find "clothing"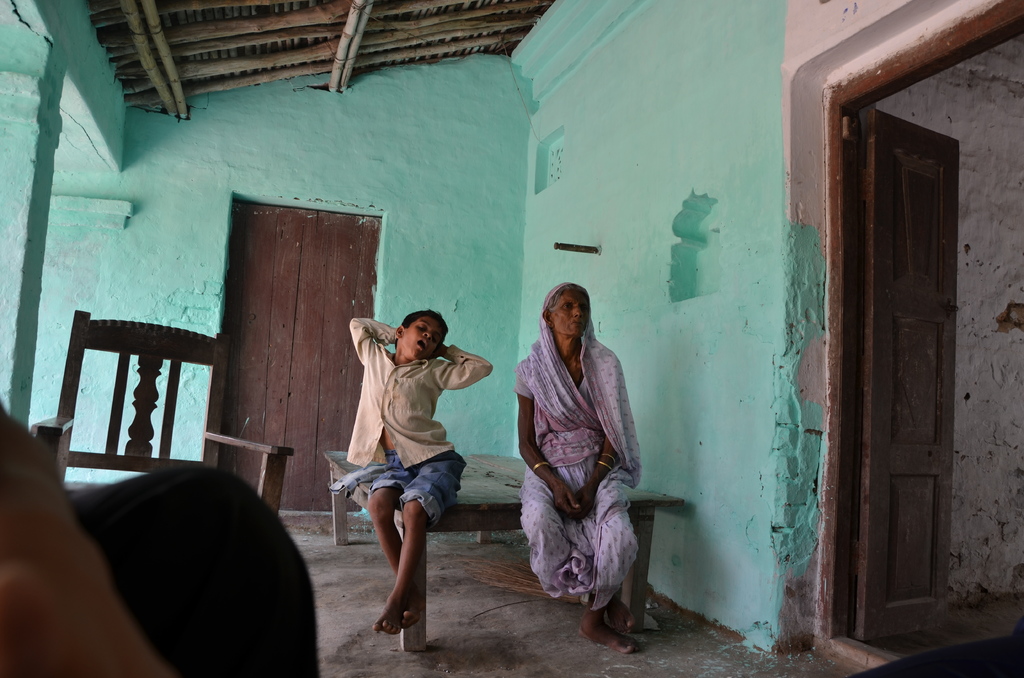
select_region(519, 280, 643, 609)
